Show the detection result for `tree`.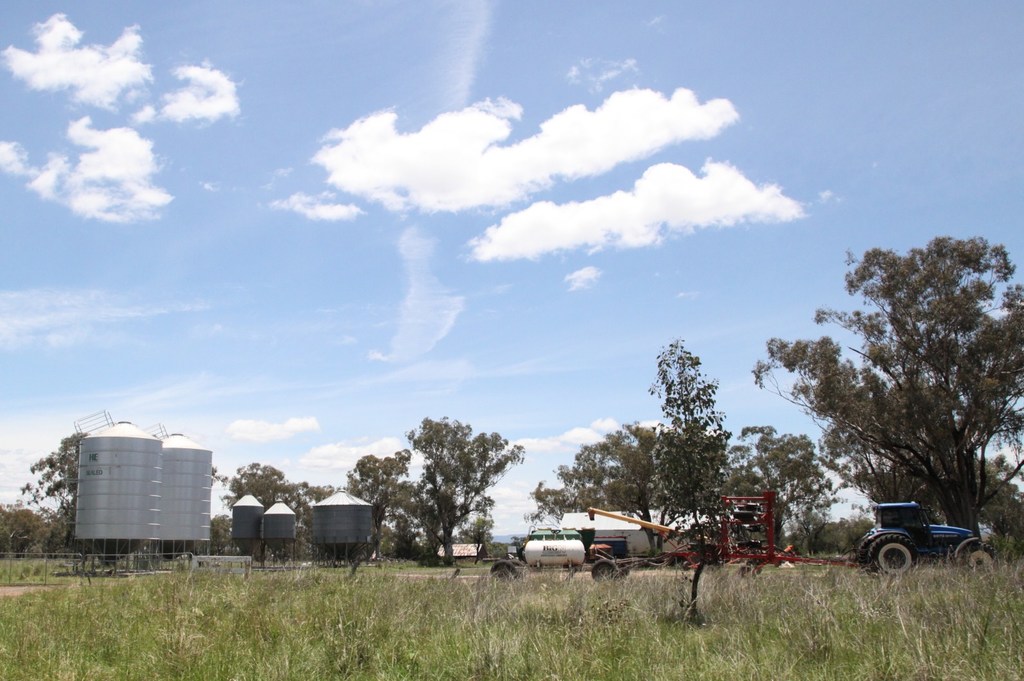
Rect(805, 226, 1009, 556).
